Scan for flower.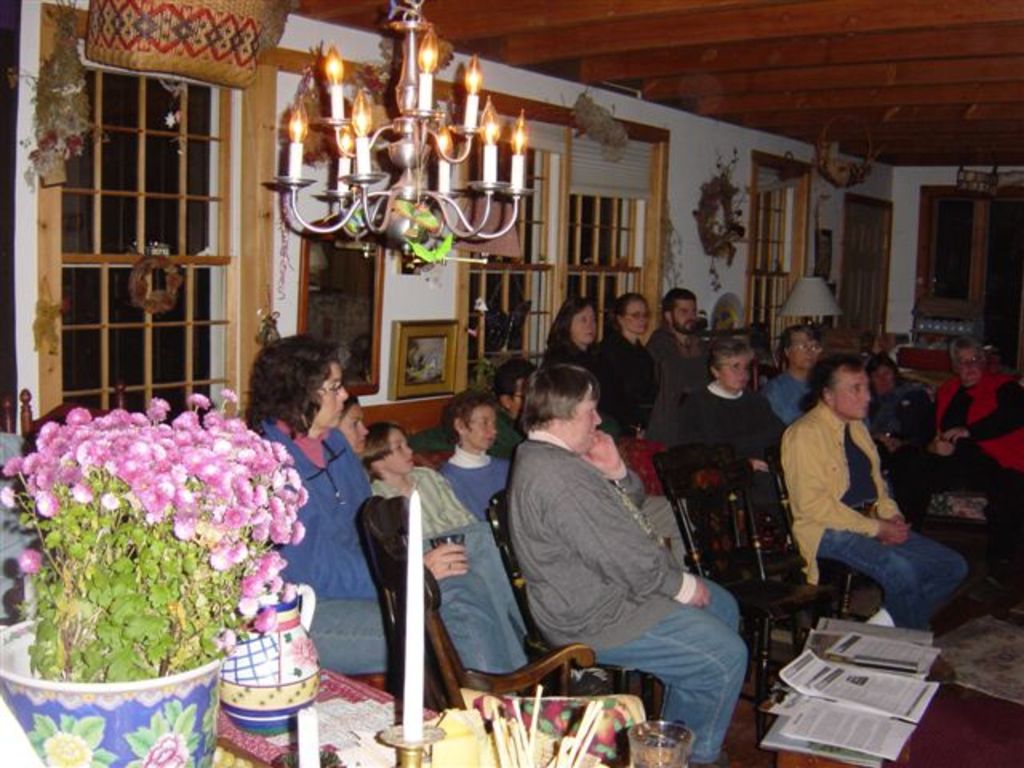
Scan result: <box>141,731,184,766</box>.
